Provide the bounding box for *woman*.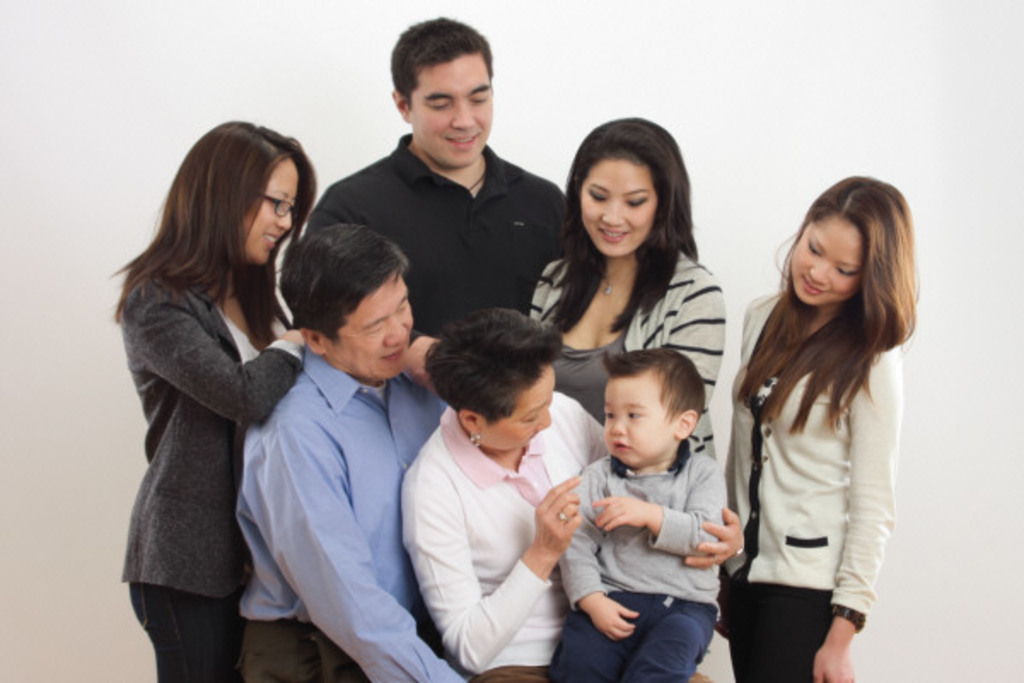
{"left": 109, "top": 108, "right": 324, "bottom": 682}.
